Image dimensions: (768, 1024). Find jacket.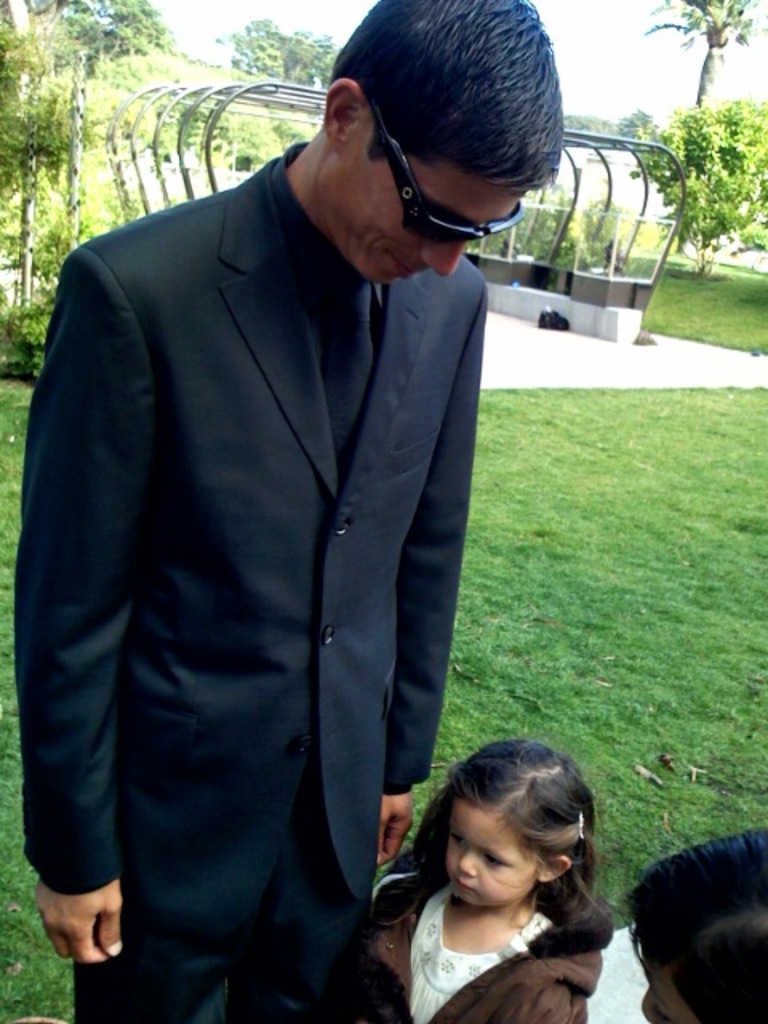
<bbox>374, 872, 616, 1022</bbox>.
